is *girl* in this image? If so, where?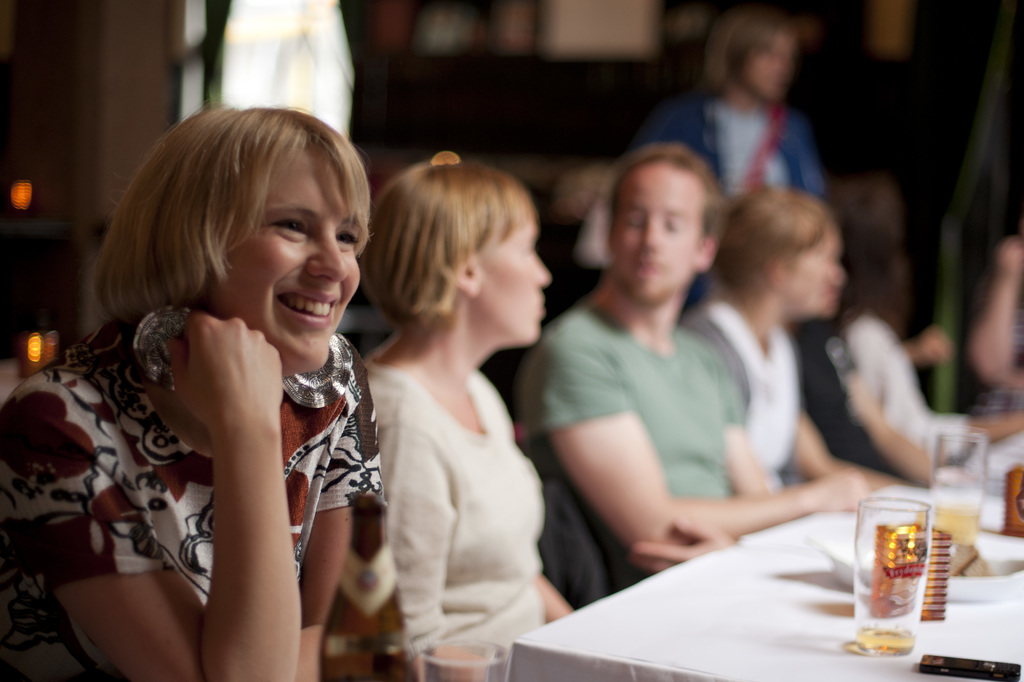
Yes, at box(366, 160, 552, 681).
